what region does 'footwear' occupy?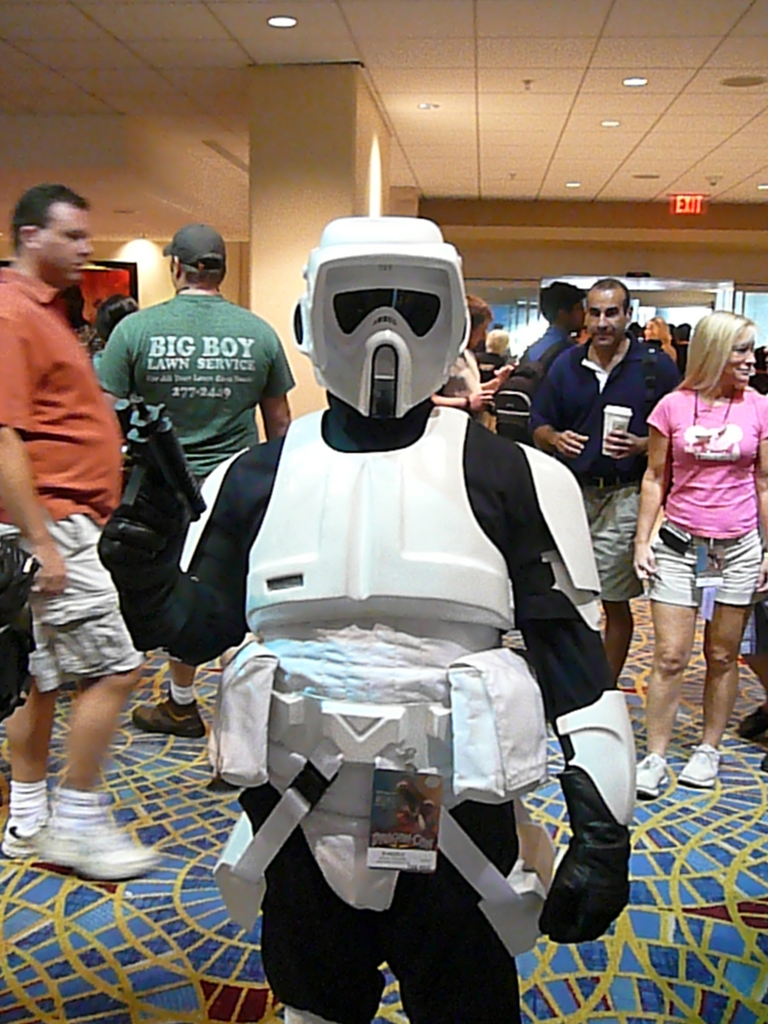
locate(676, 741, 721, 788).
